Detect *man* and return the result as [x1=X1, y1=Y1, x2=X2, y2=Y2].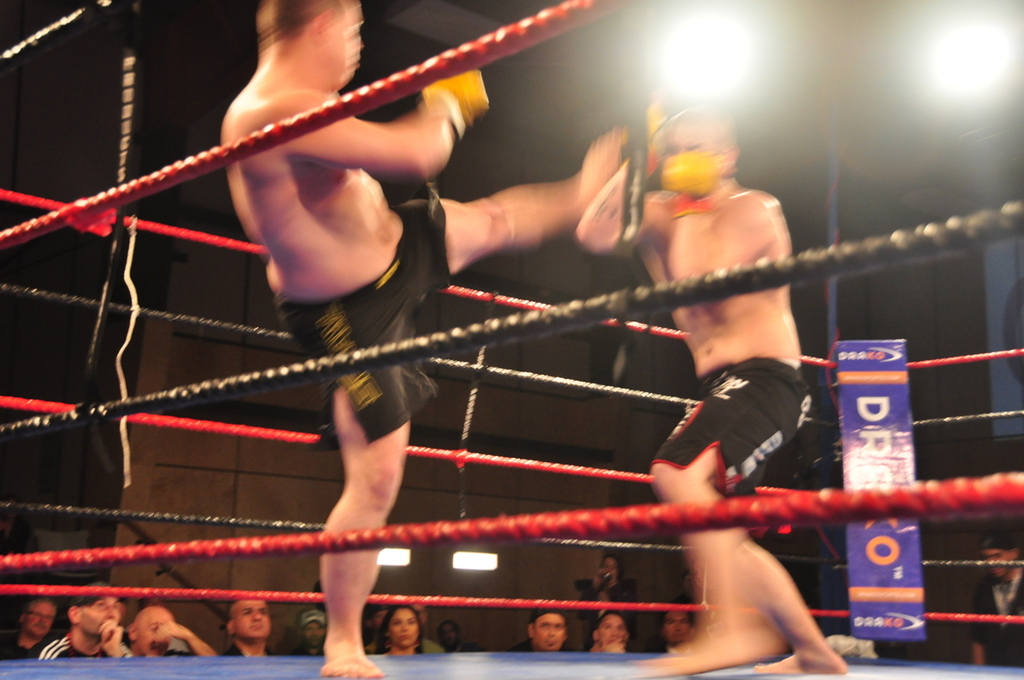
[x1=215, y1=593, x2=299, y2=656].
